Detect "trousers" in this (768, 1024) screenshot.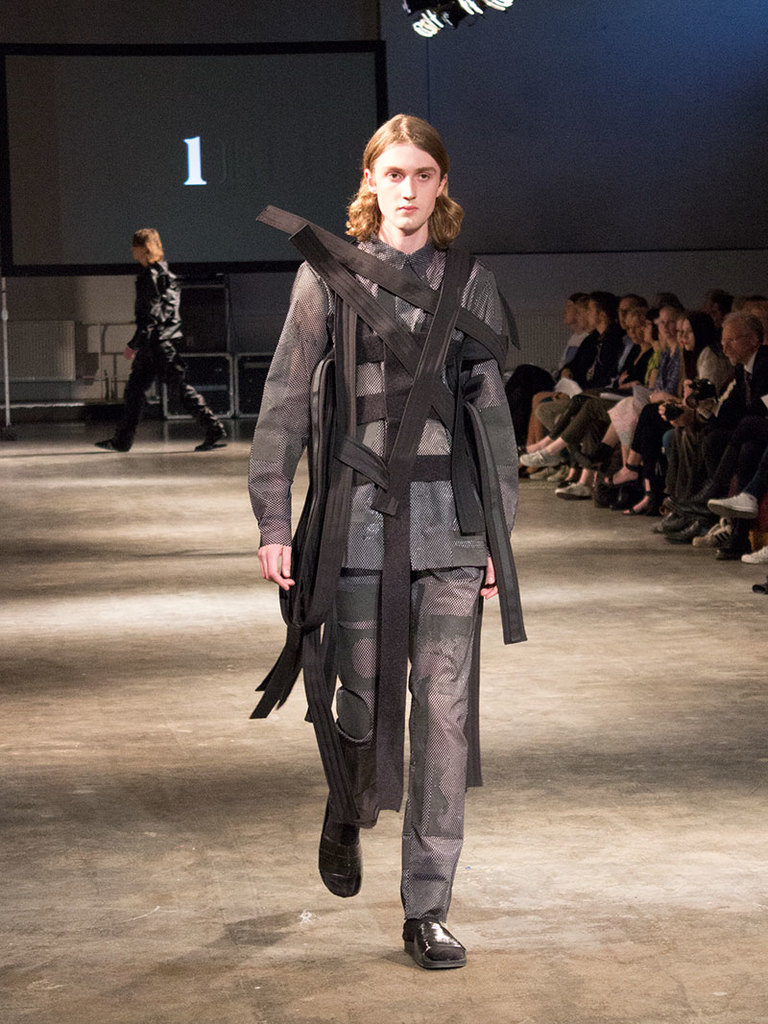
Detection: <box>334,560,492,922</box>.
